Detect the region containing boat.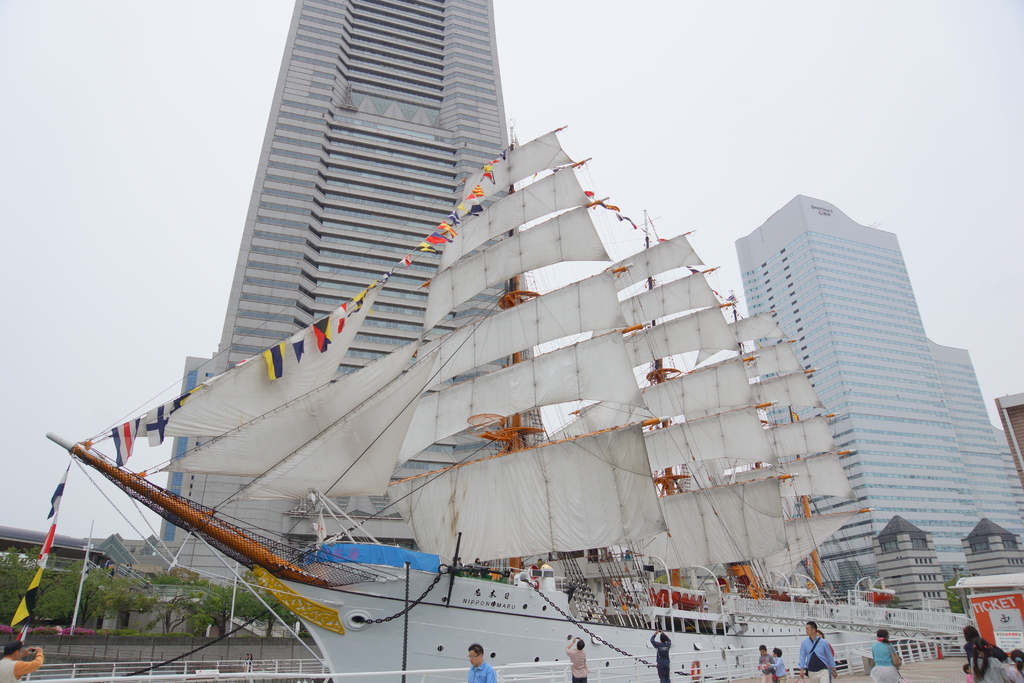
<region>20, 78, 1023, 661</region>.
